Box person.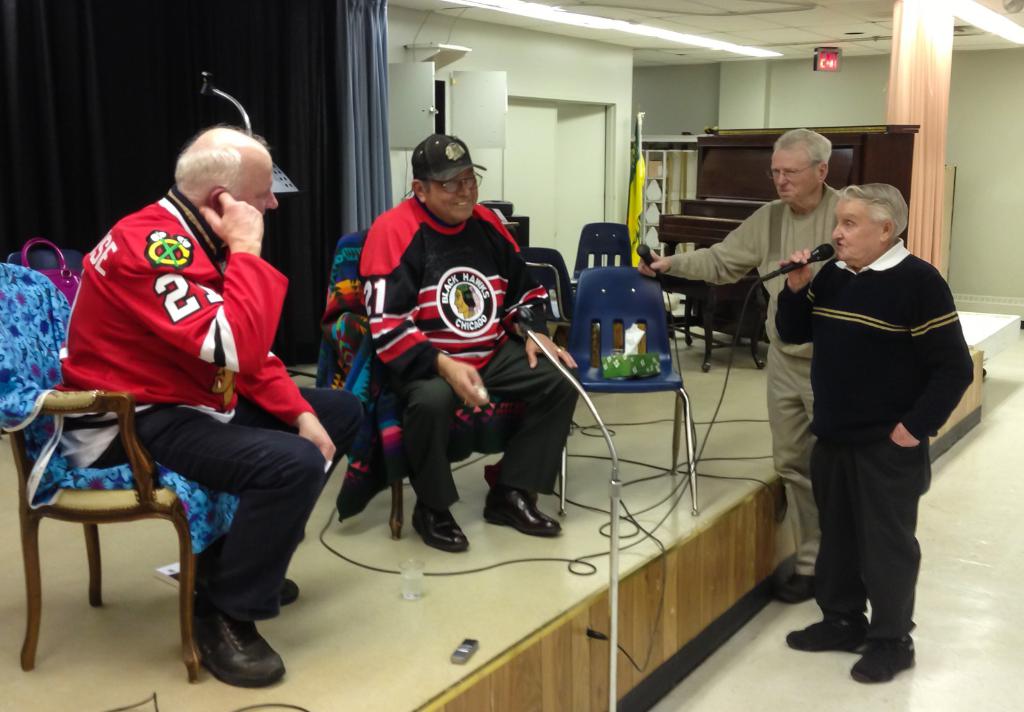
x1=636 y1=127 x2=843 y2=606.
